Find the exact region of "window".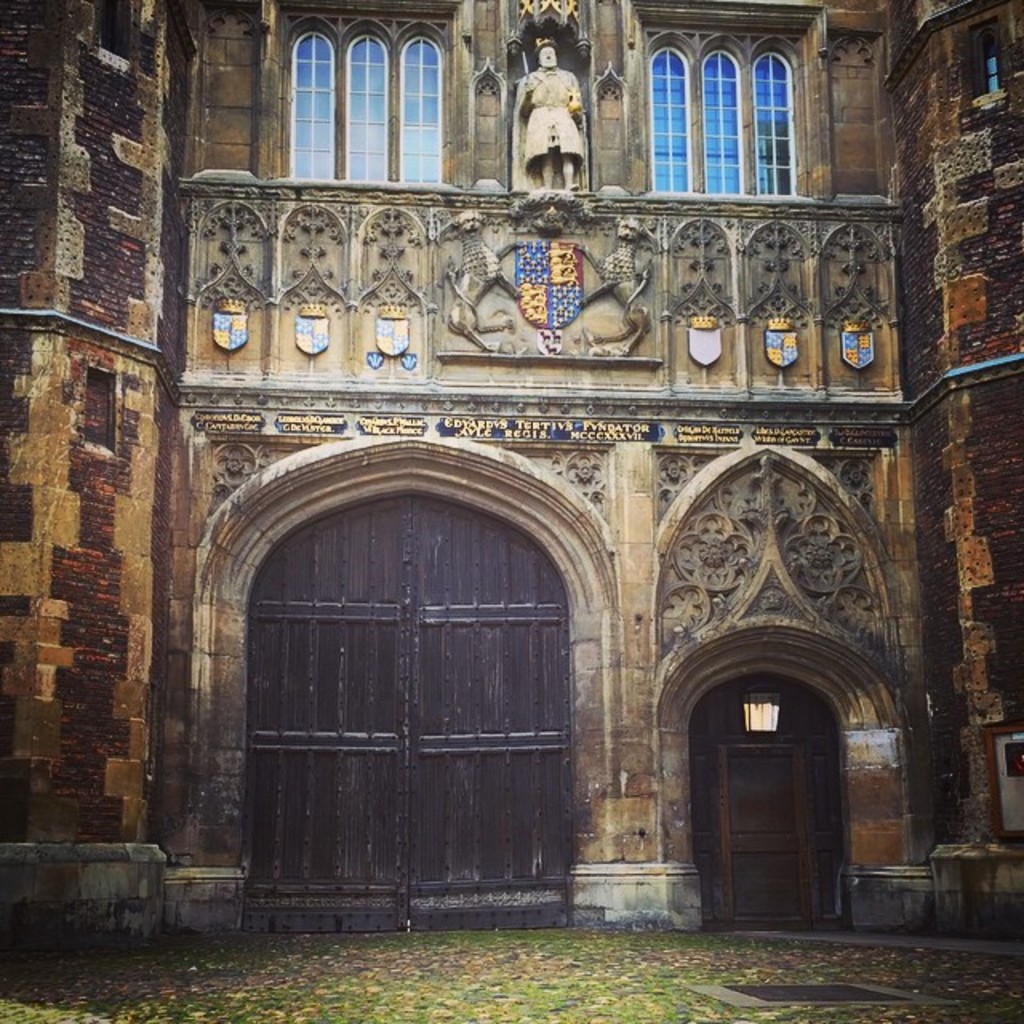
Exact region: (643, 26, 805, 192).
